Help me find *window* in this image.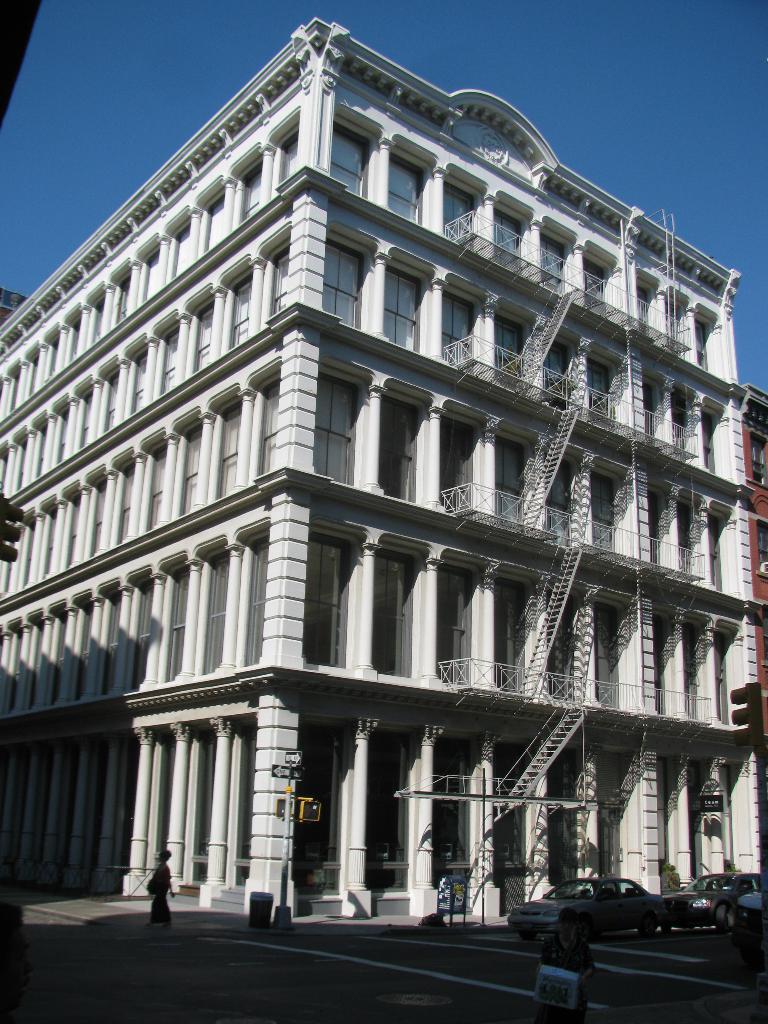
Found it: detection(388, 162, 422, 225).
